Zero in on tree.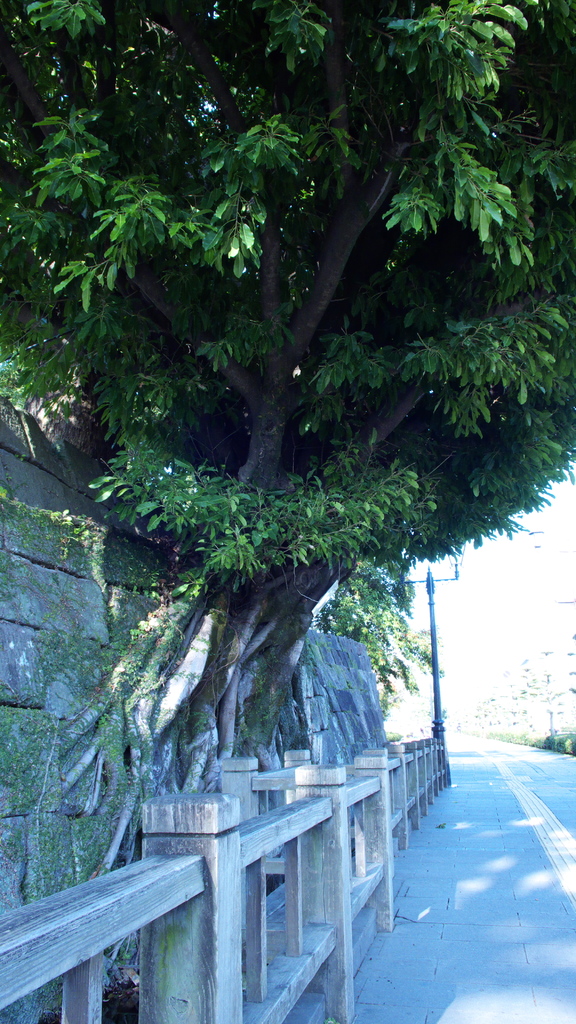
Zeroed in: select_region(12, 3, 575, 824).
